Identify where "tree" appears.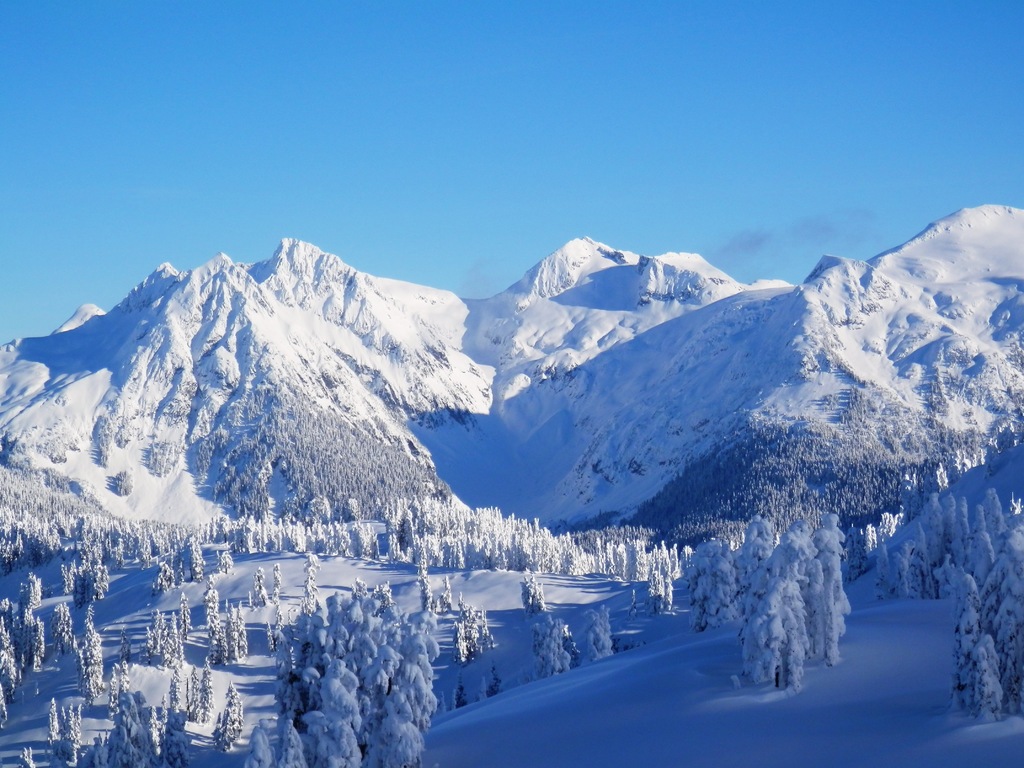
Appears at left=966, top=479, right=1004, bottom=570.
